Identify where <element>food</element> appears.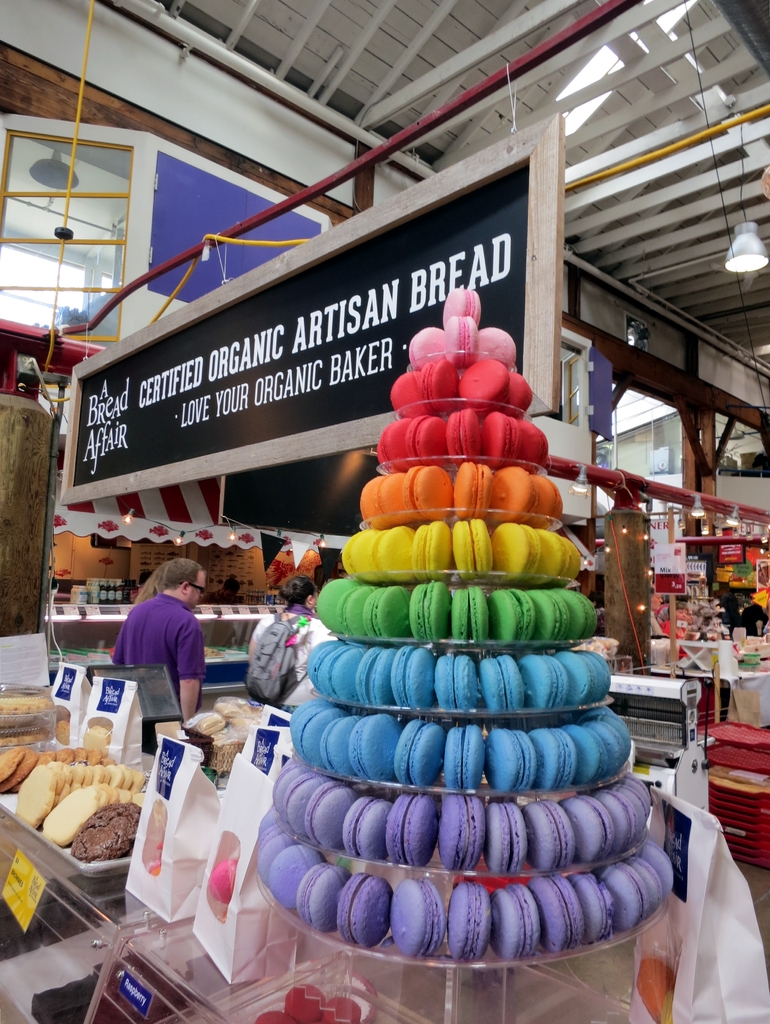
Appears at crop(483, 804, 525, 876).
